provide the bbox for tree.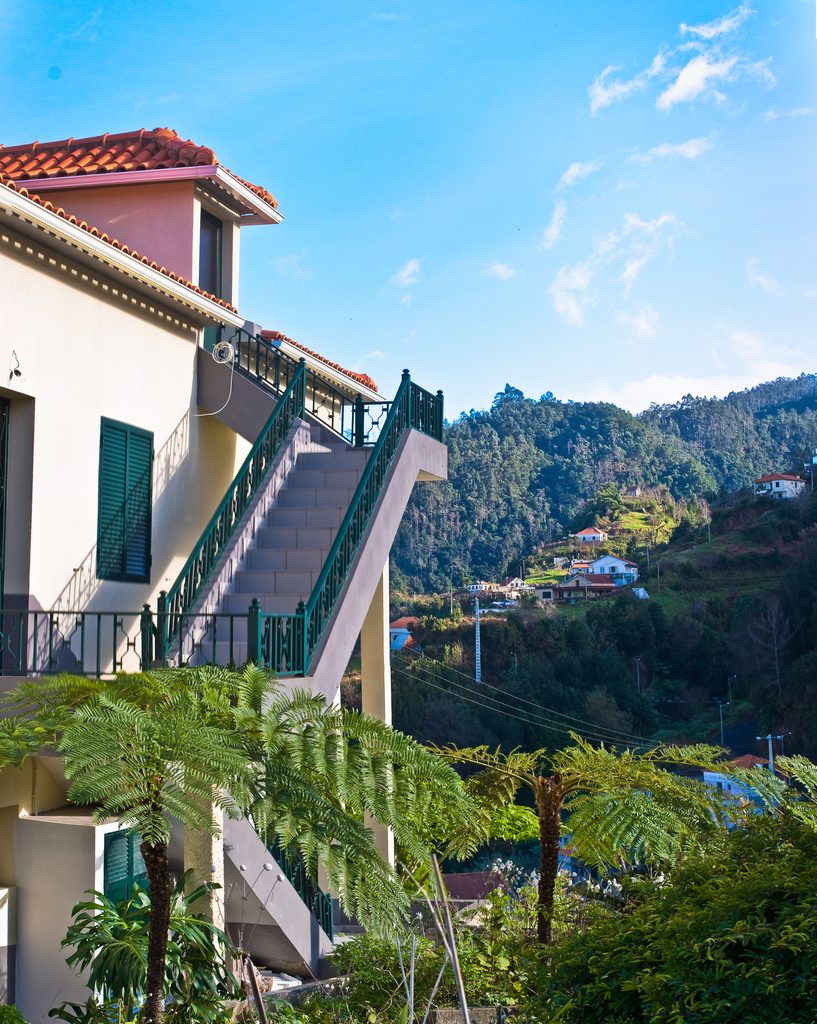
420 729 816 944.
